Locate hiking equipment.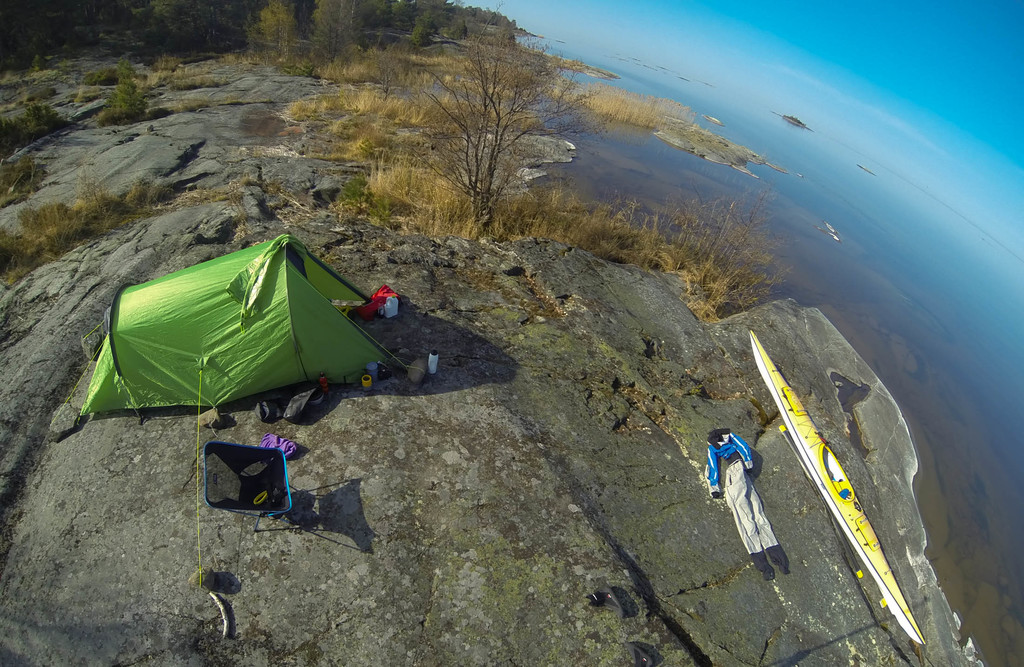
Bounding box: [72, 230, 408, 415].
